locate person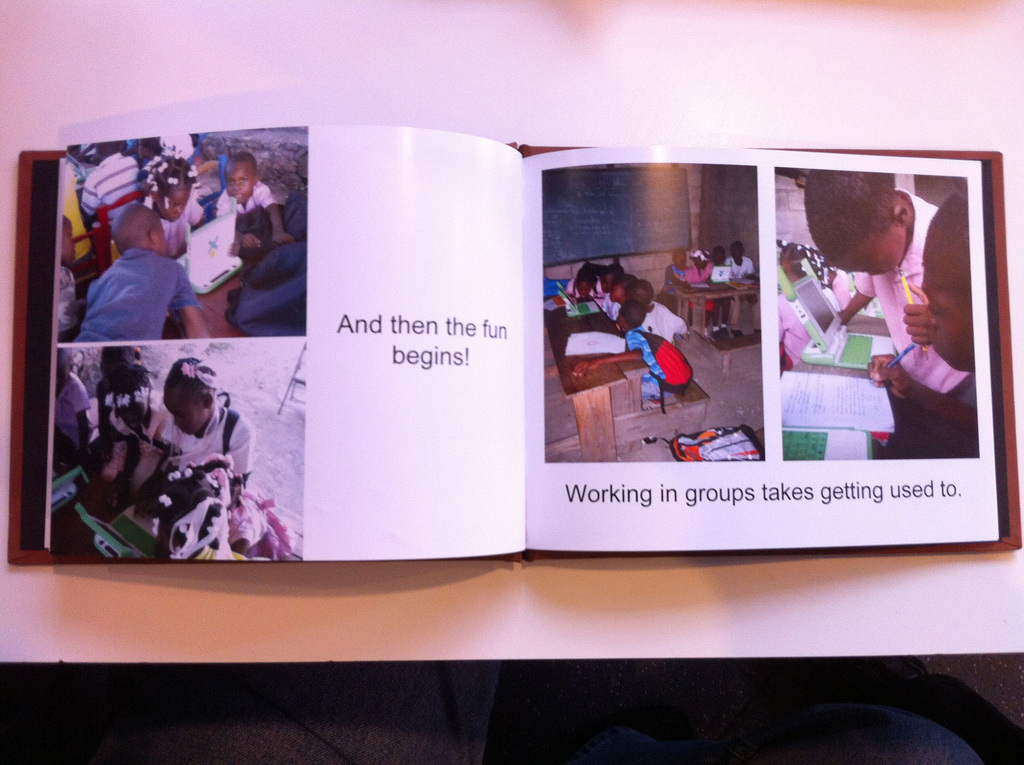
<region>156, 356, 255, 507</region>
